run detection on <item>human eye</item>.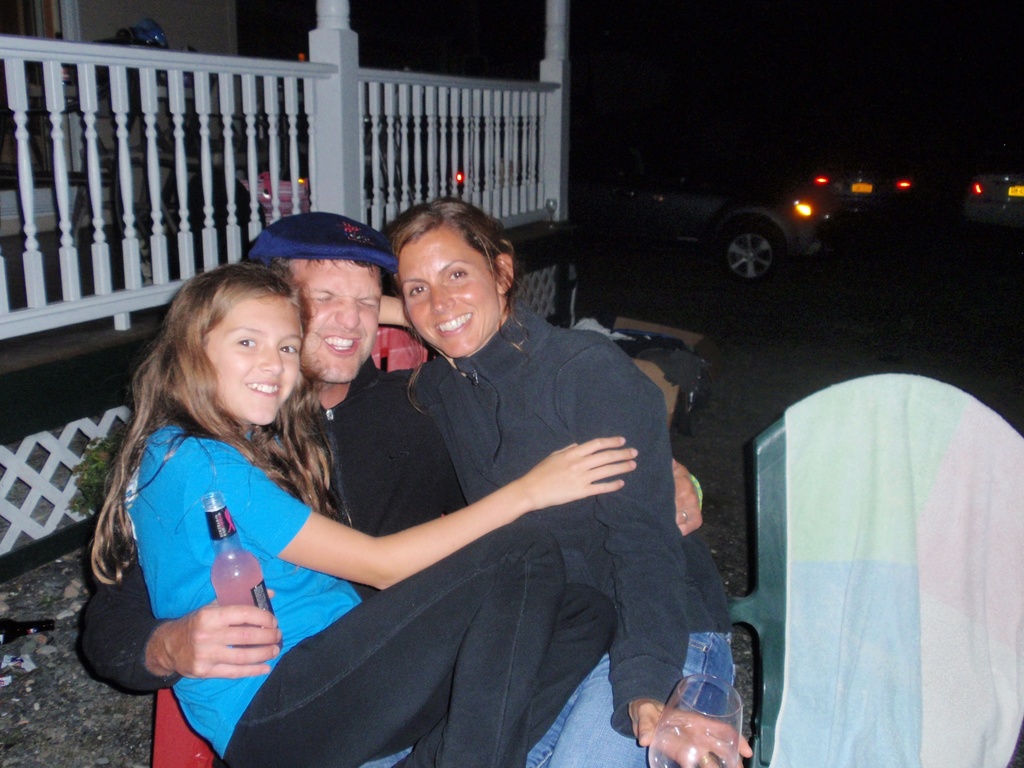
Result: {"left": 444, "top": 264, "right": 474, "bottom": 285}.
